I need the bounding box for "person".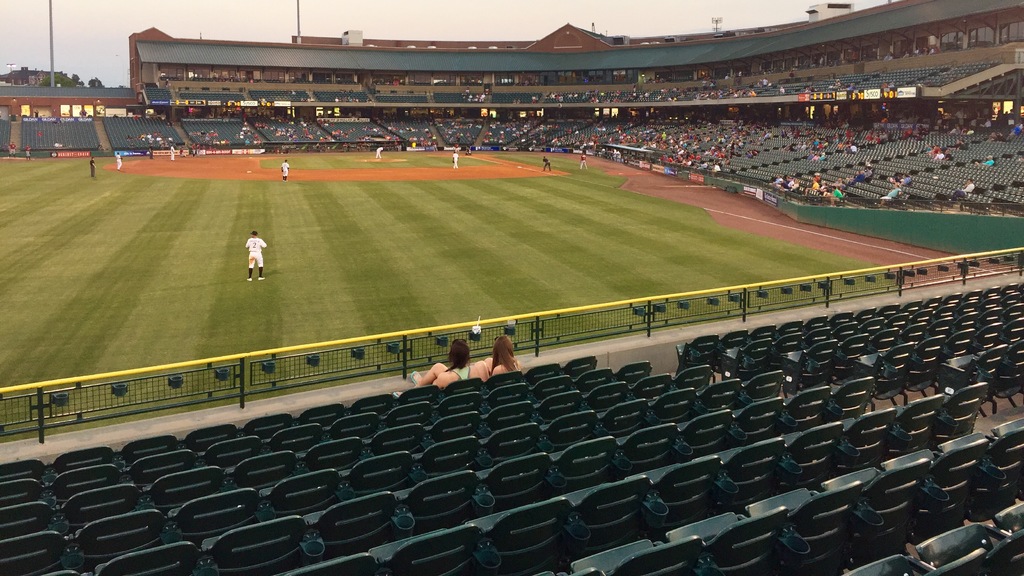
Here it is: BBox(147, 144, 157, 161).
